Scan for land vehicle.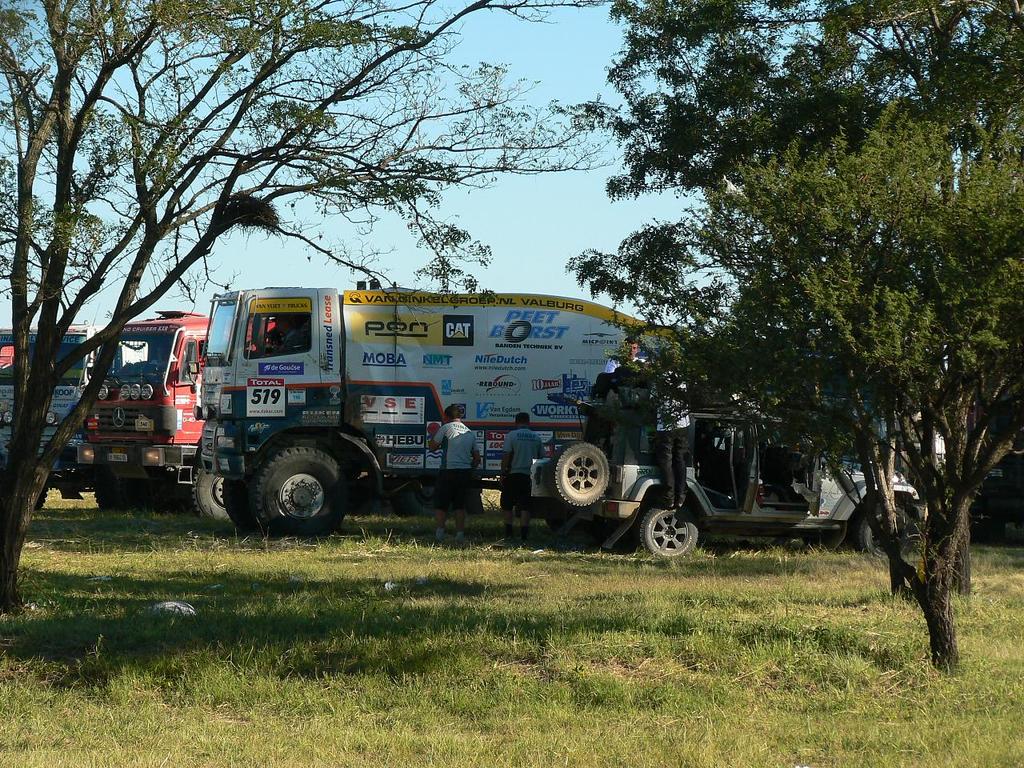
Scan result: locate(0, 318, 119, 509).
